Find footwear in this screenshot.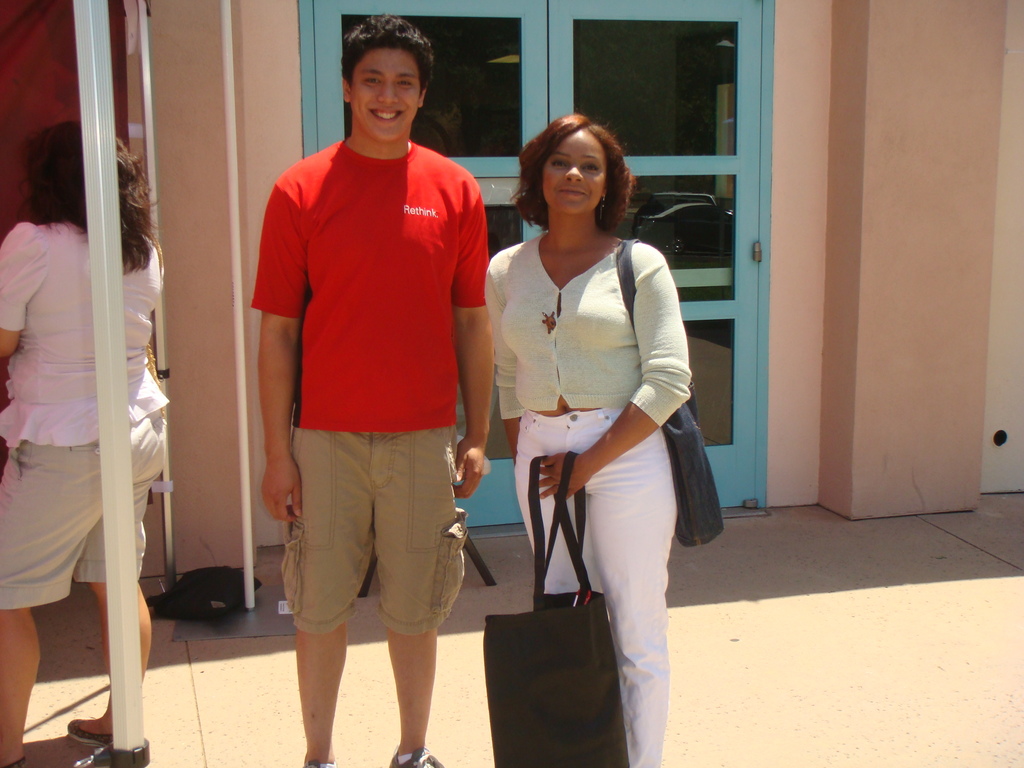
The bounding box for footwear is x1=71 y1=741 x2=121 y2=767.
